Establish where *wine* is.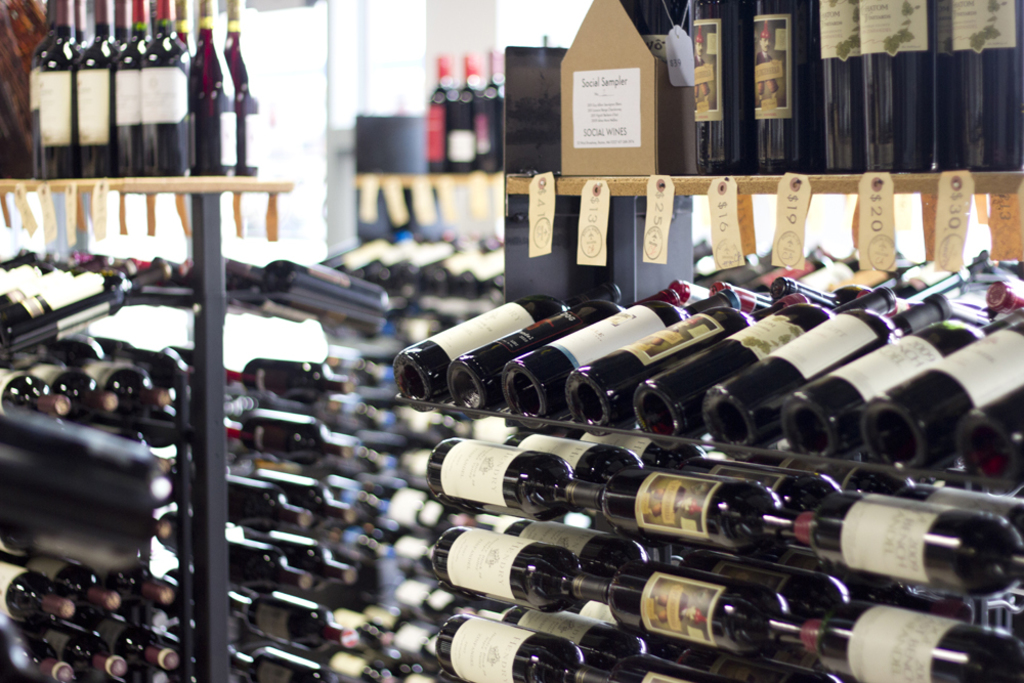
Established at [left=819, top=0, right=863, bottom=175].
